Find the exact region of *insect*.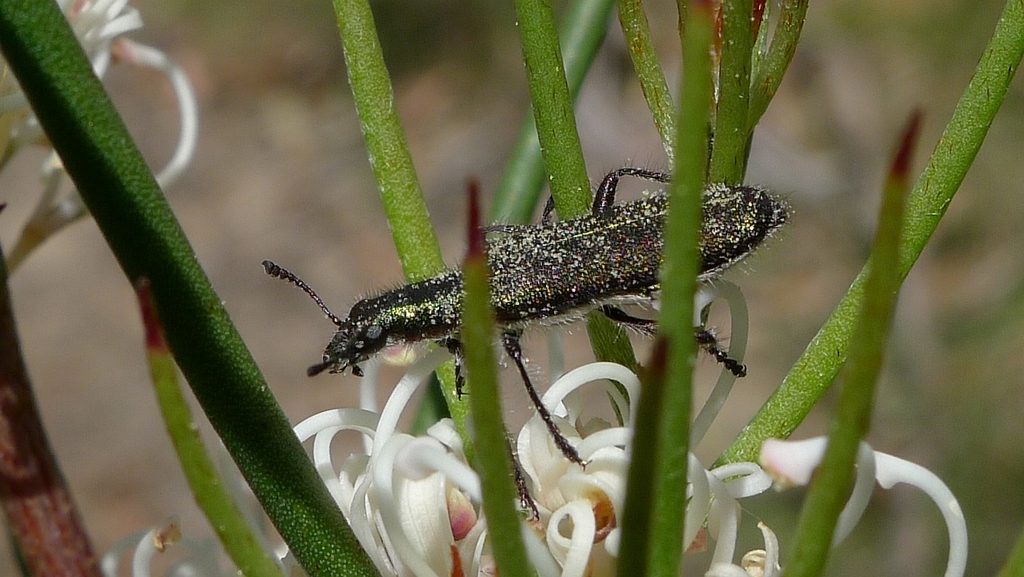
Exact region: x1=262, y1=160, x2=797, y2=520.
